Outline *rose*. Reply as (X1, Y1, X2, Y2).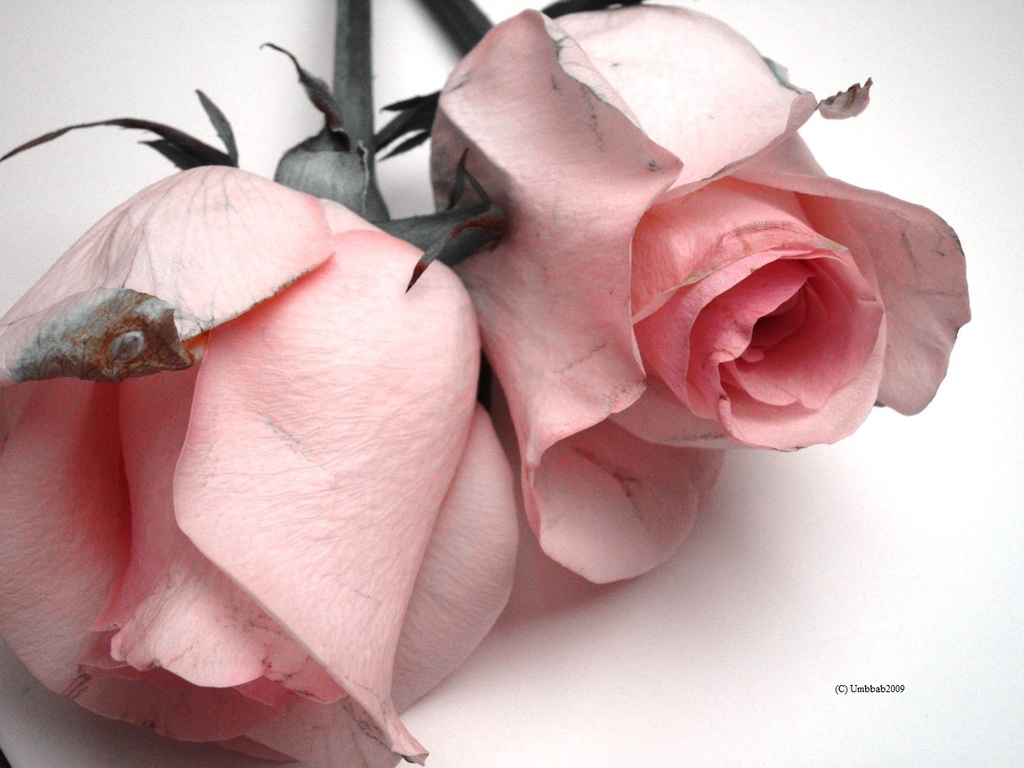
(0, 164, 521, 767).
